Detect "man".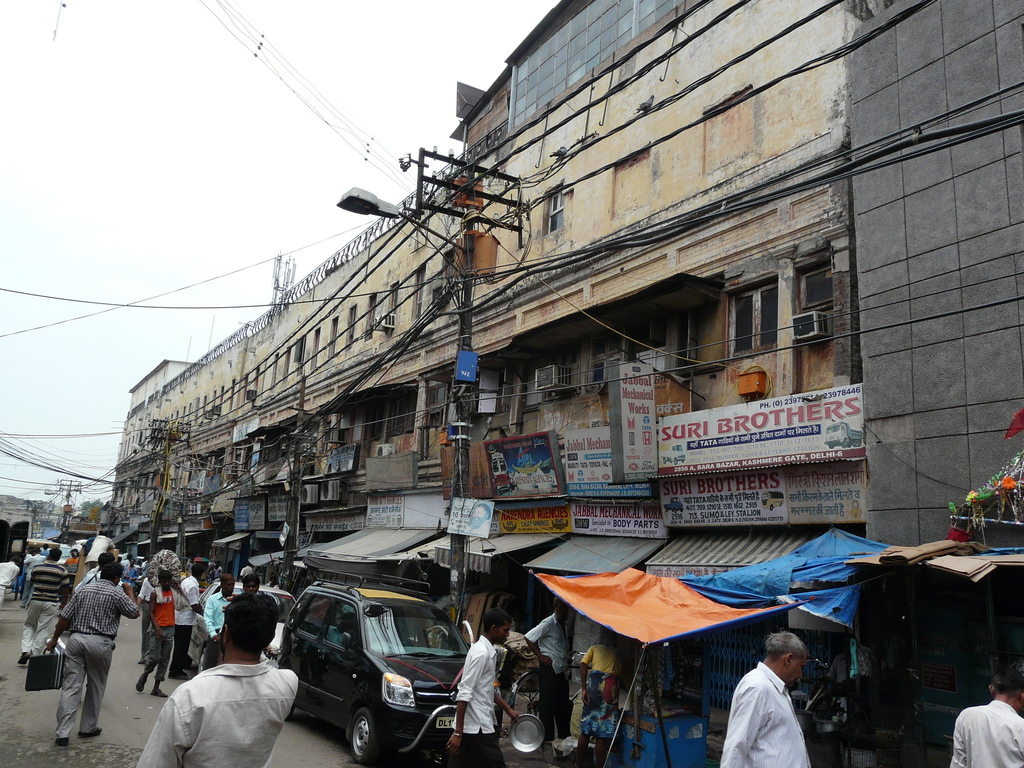
Detected at <box>21,548,42,607</box>.
